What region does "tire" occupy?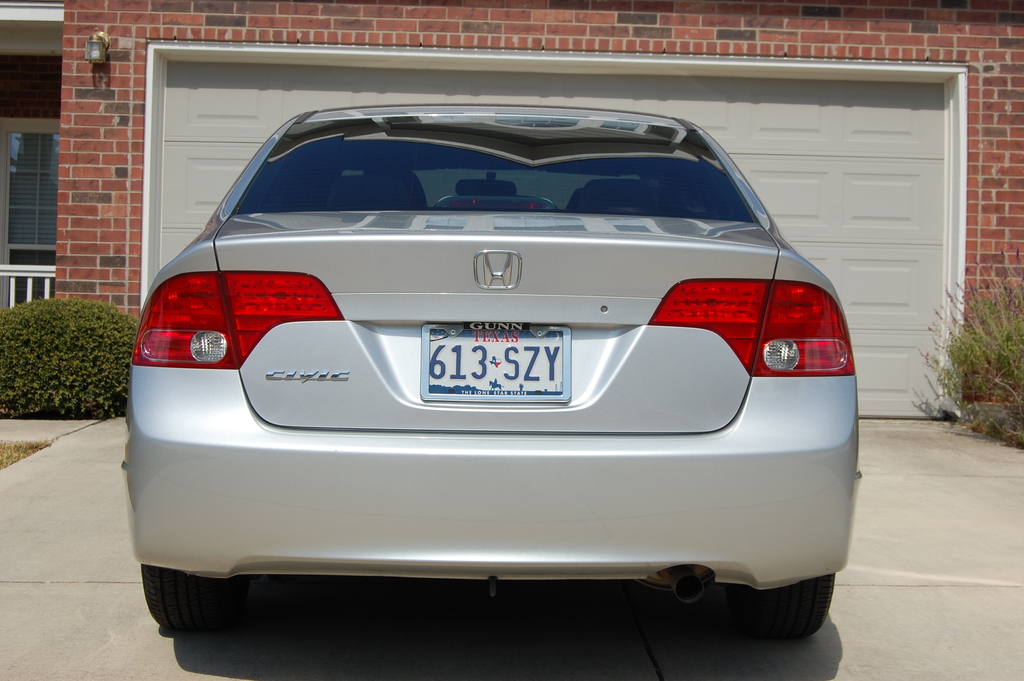
141 560 246 636.
